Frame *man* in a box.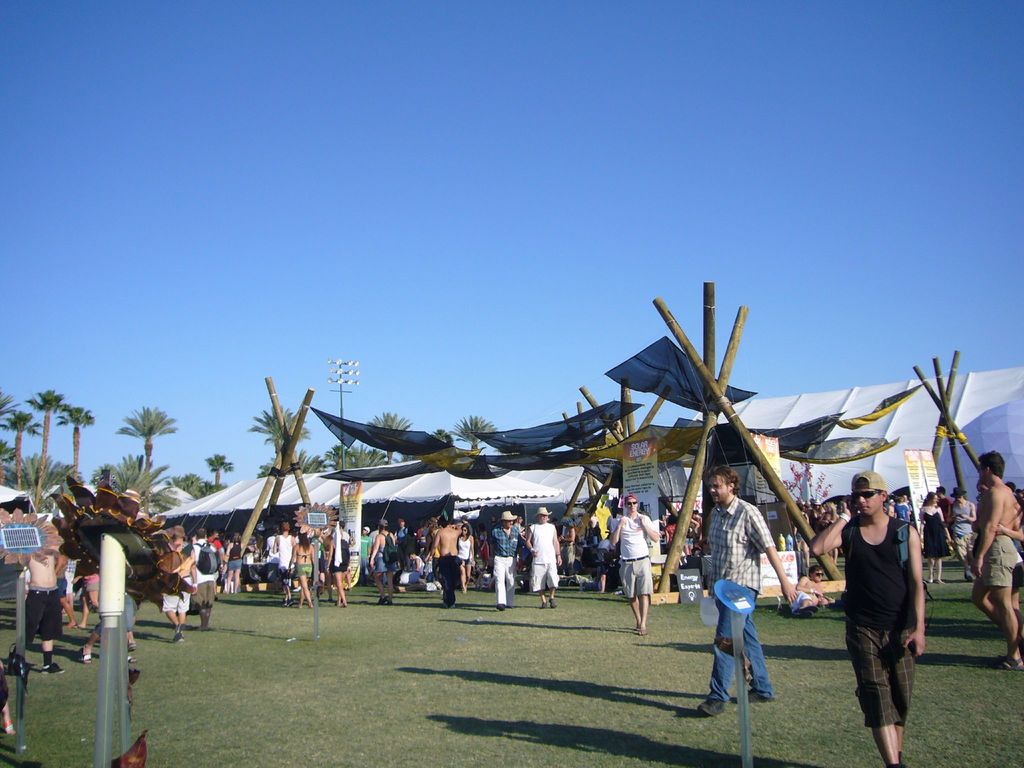
<box>929,479,947,550</box>.
